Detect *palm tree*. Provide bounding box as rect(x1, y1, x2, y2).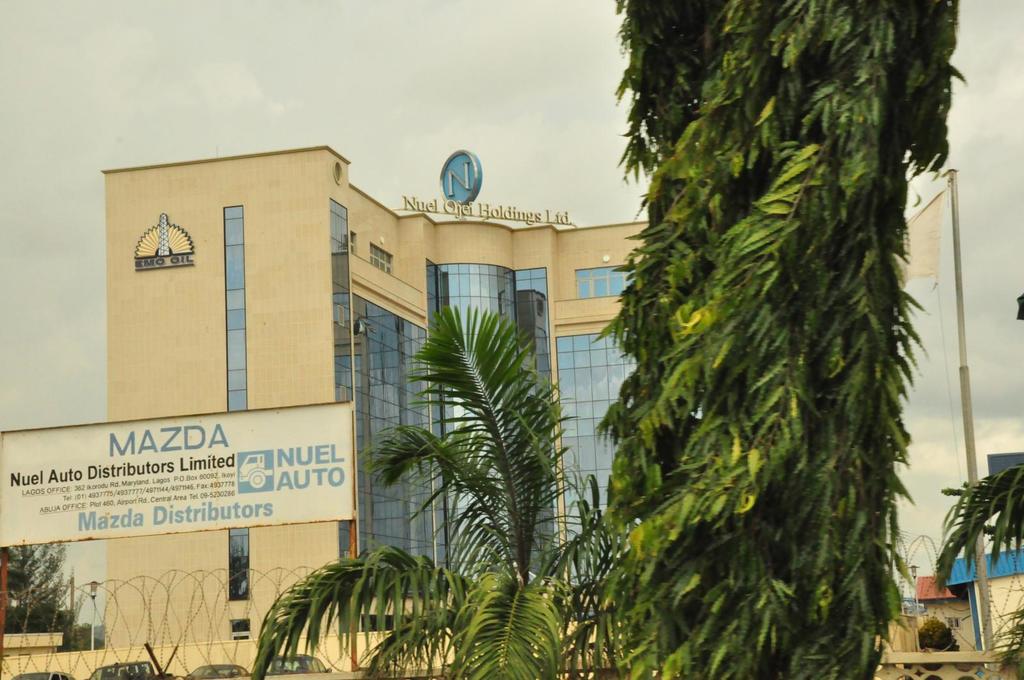
rect(404, 303, 575, 589).
